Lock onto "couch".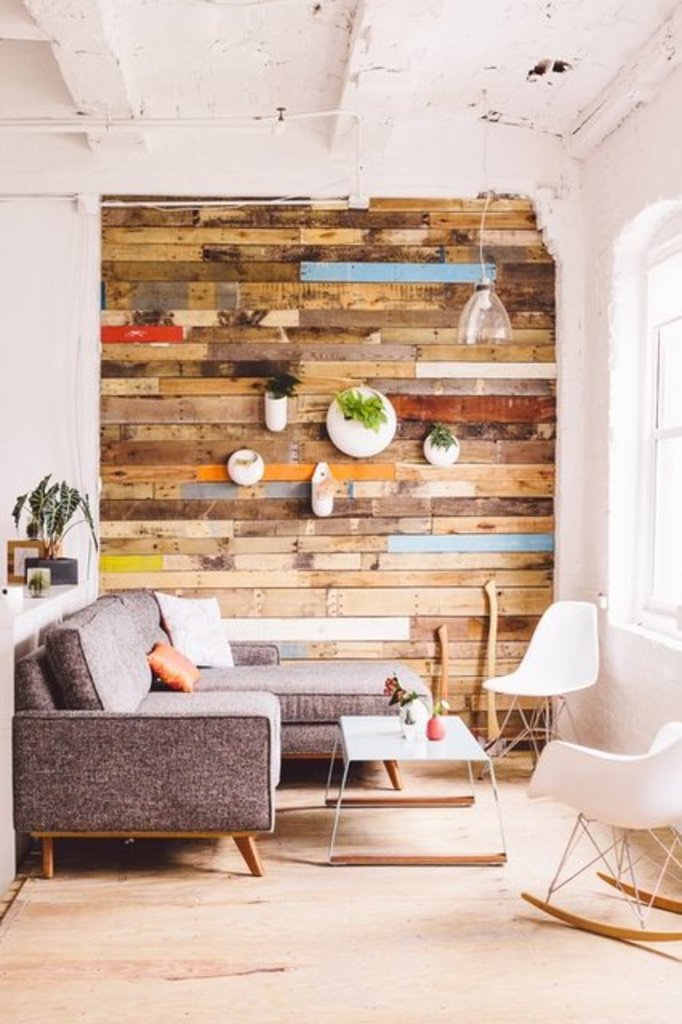
Locked: [x1=106, y1=592, x2=431, y2=789].
